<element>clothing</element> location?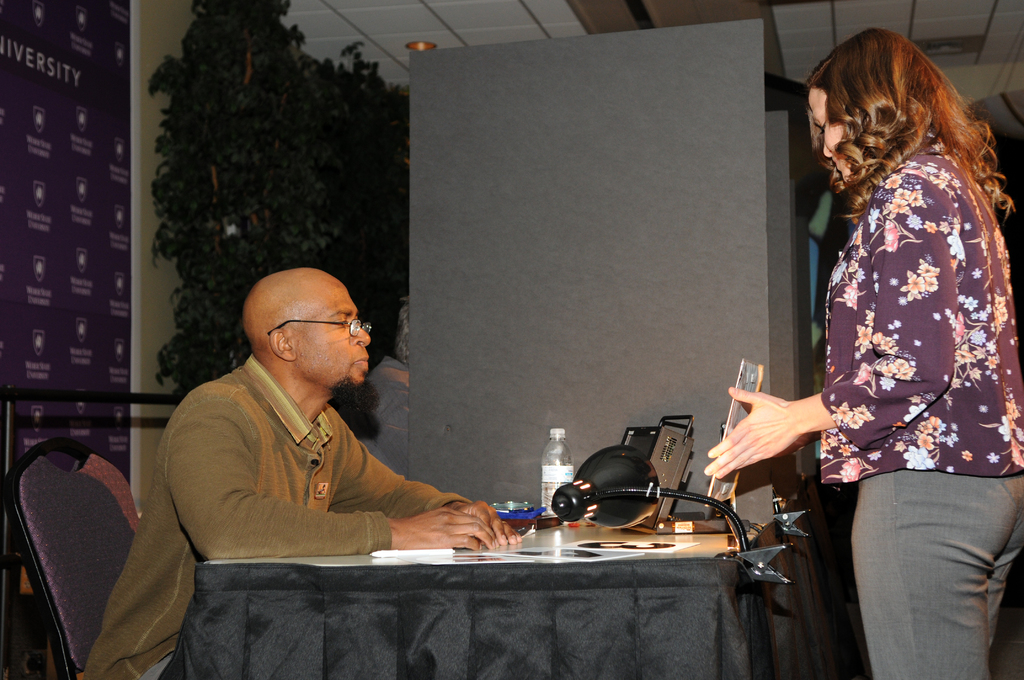
[822,134,1023,487]
